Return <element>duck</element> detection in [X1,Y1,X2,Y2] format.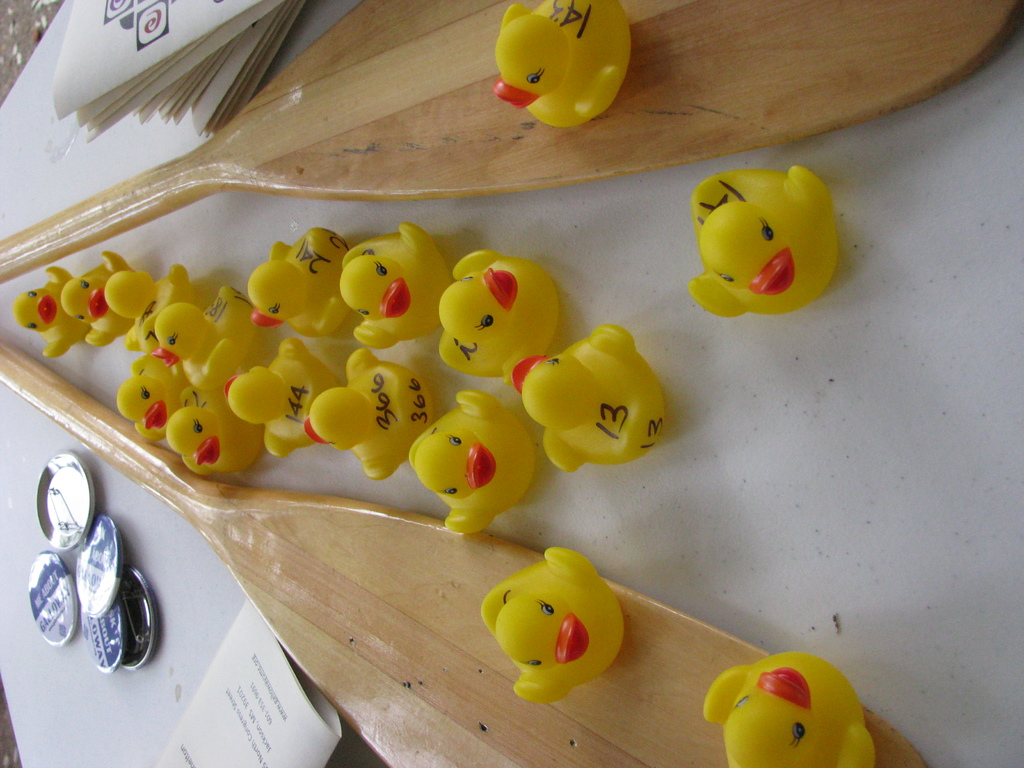
[435,247,562,357].
